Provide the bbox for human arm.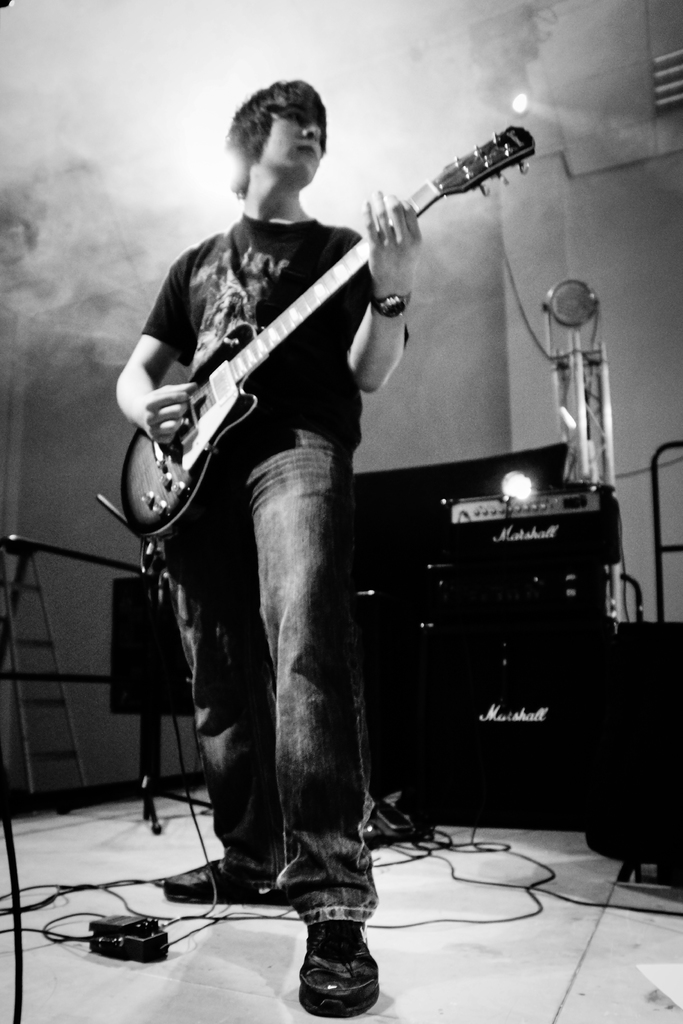
{"left": 338, "top": 193, "right": 425, "bottom": 394}.
